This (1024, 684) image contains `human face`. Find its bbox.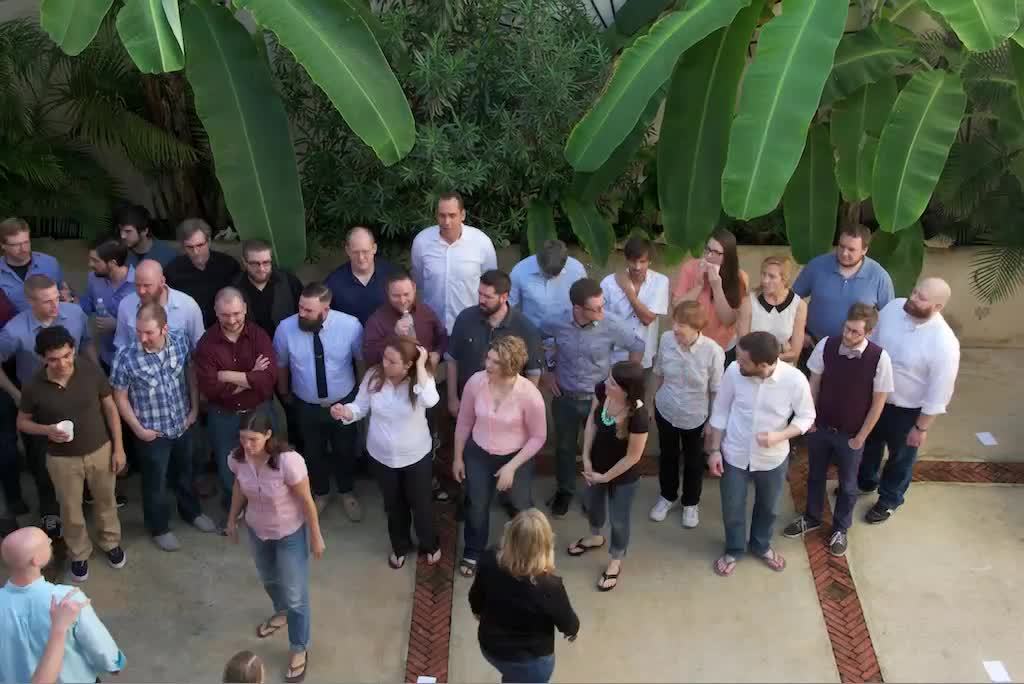
(x1=44, y1=343, x2=78, y2=373).
